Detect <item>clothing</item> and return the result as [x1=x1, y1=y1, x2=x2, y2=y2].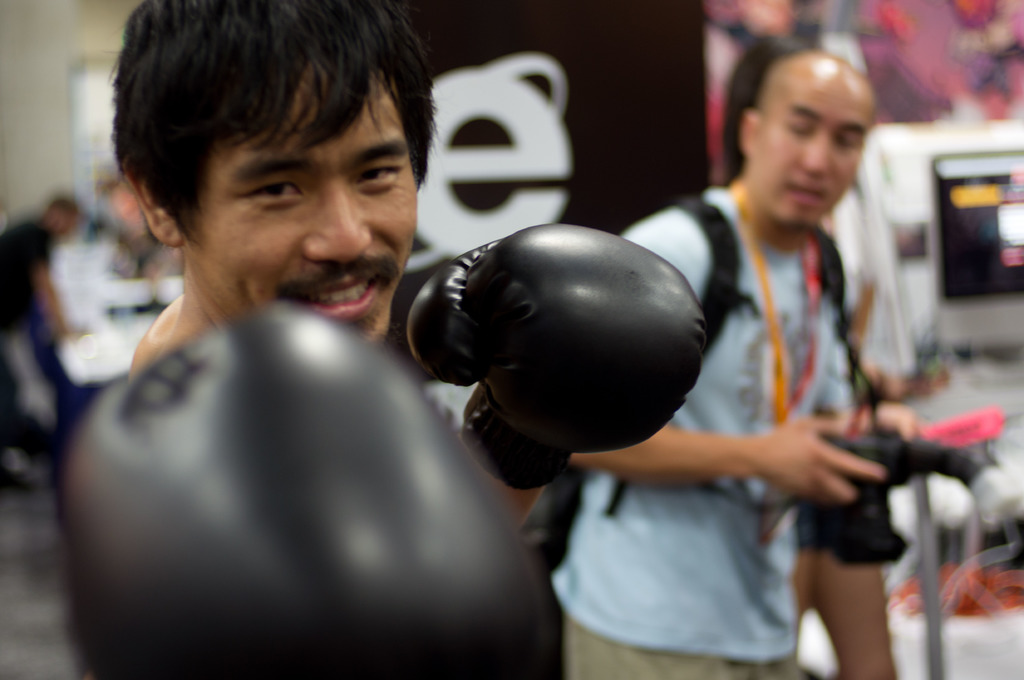
[x1=0, y1=216, x2=56, y2=464].
